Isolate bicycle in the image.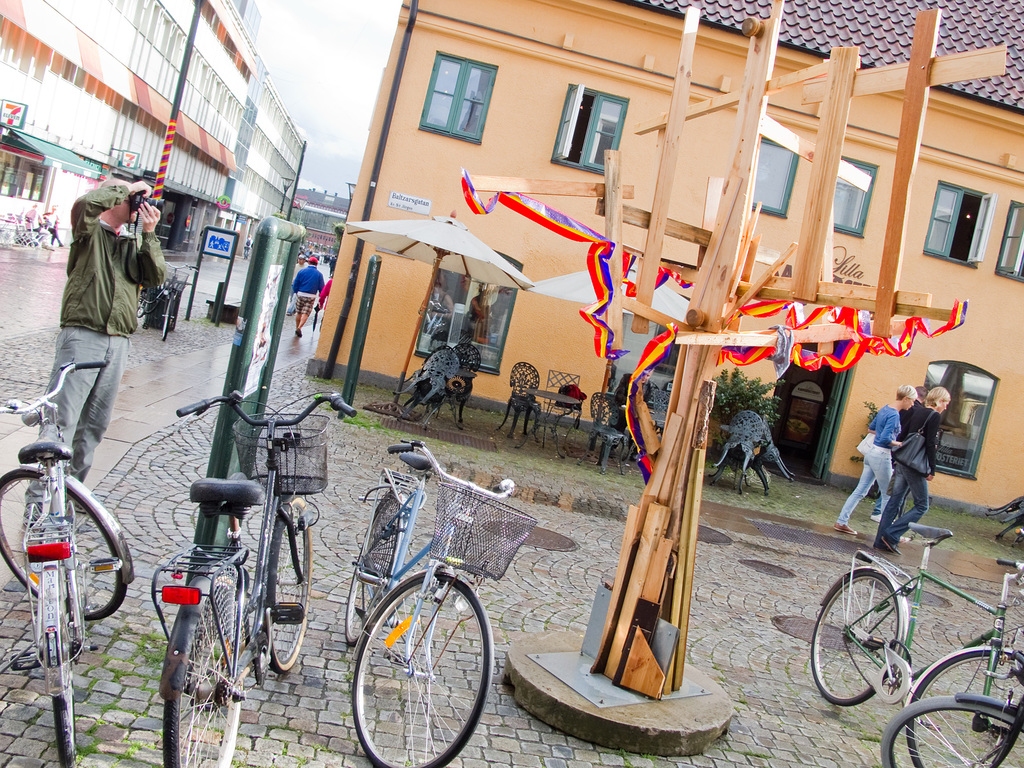
Isolated region: crop(317, 422, 531, 751).
